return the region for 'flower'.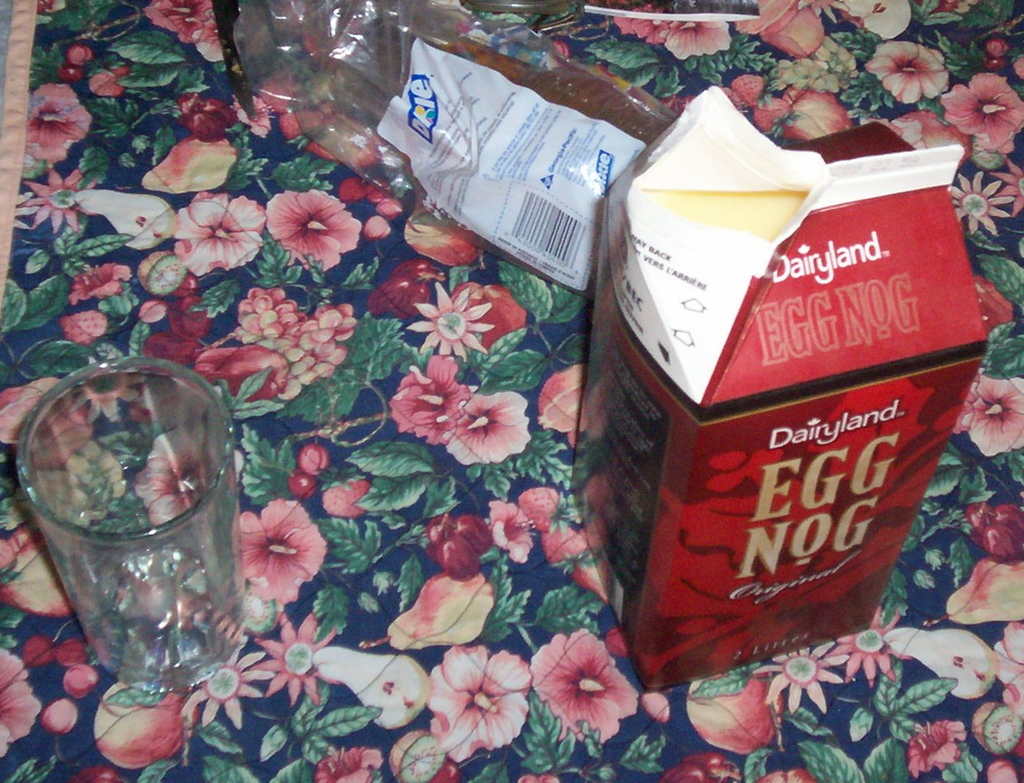
[x1=23, y1=79, x2=93, y2=158].
